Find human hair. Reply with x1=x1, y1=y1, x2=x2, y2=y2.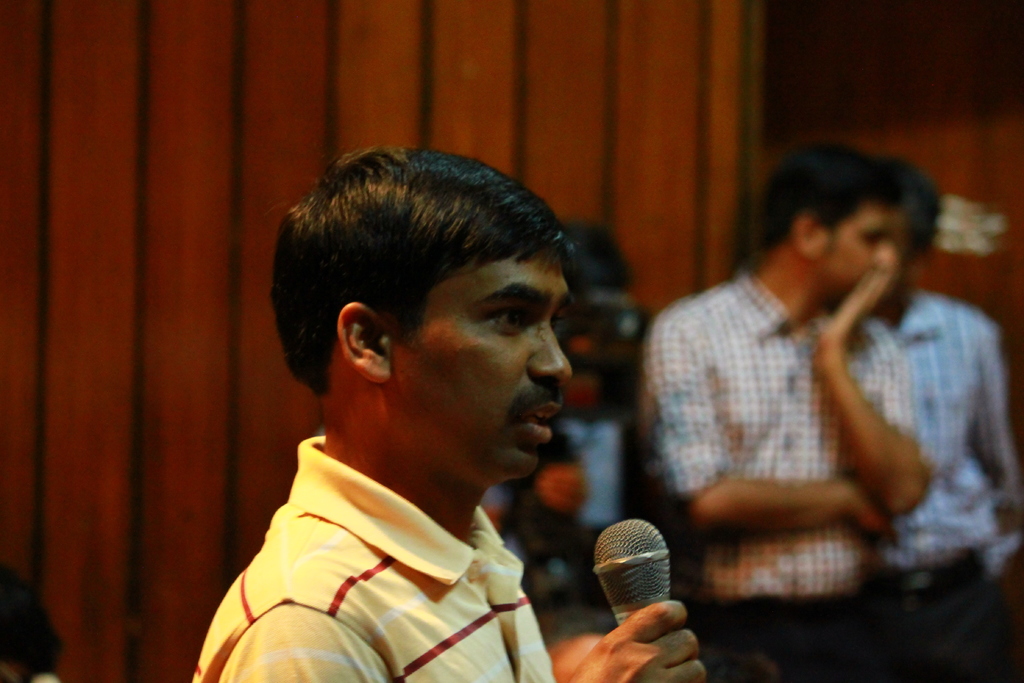
x1=268, y1=147, x2=576, y2=443.
